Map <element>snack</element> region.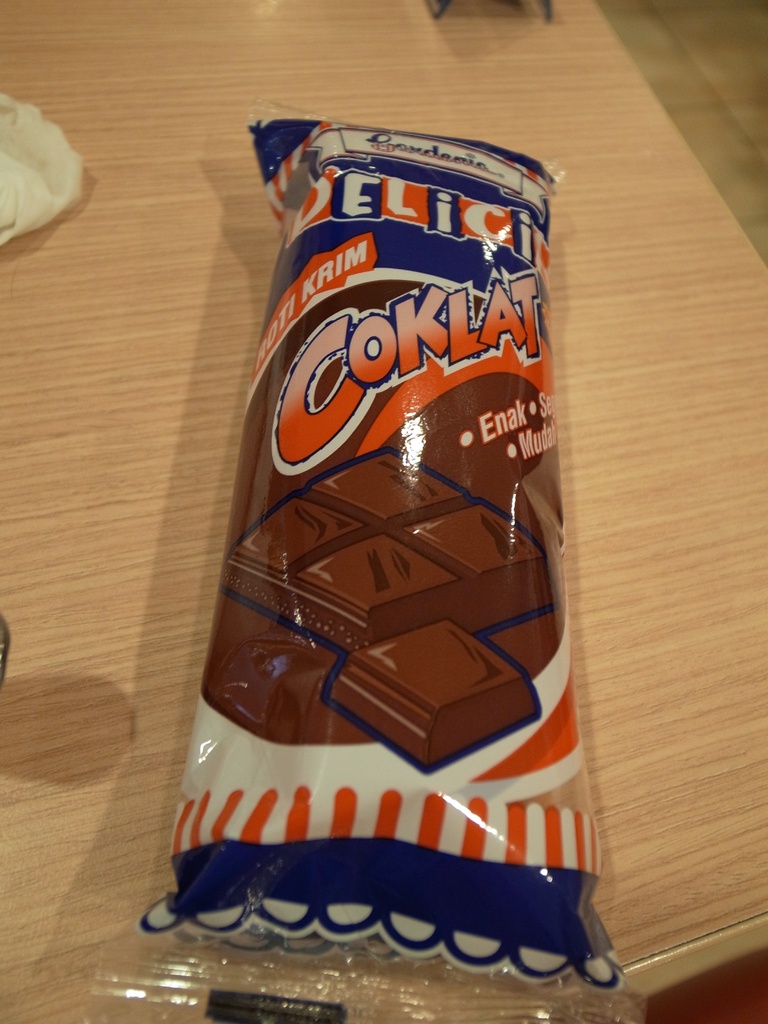
Mapped to [x1=216, y1=447, x2=557, y2=660].
